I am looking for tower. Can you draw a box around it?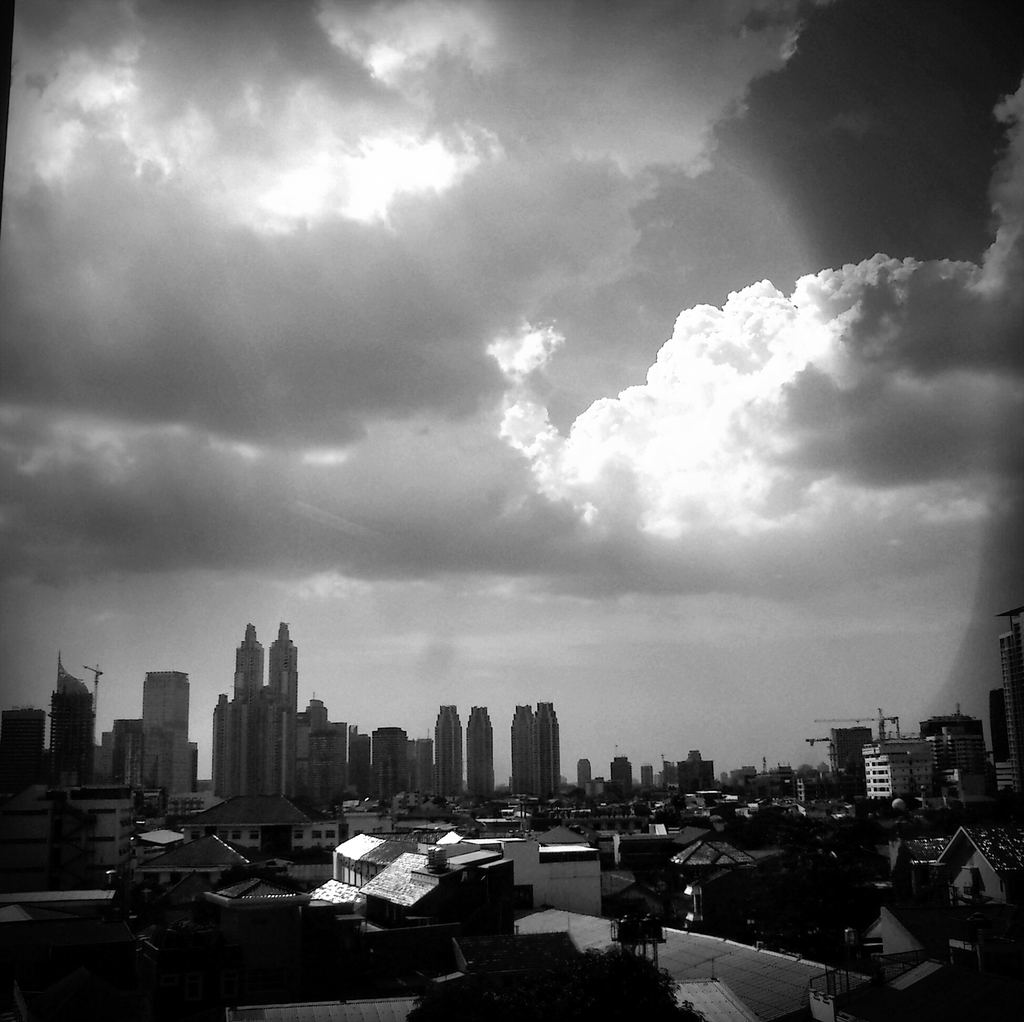
Sure, the bounding box is [857,733,900,810].
